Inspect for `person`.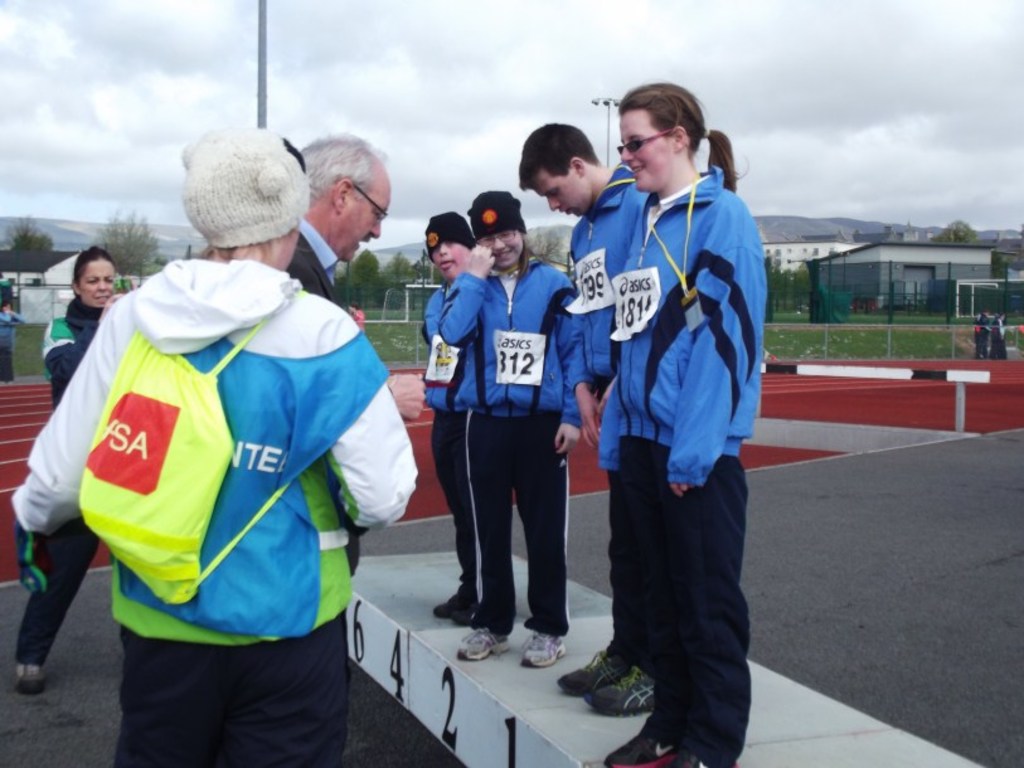
Inspection: (left=516, top=123, right=650, bottom=720).
